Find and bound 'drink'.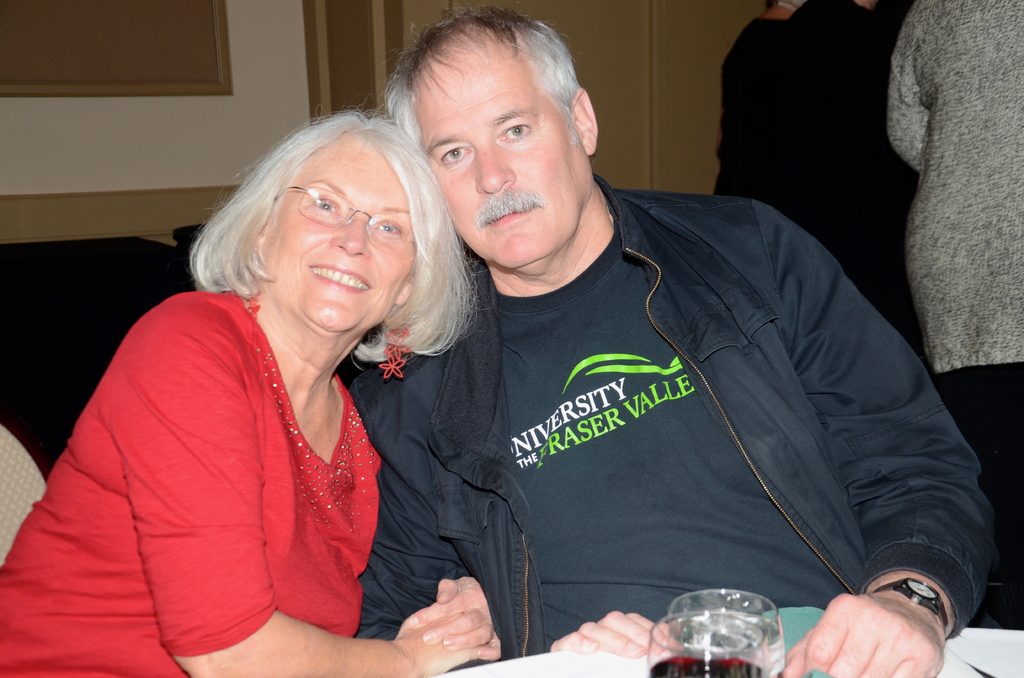
Bound: select_region(650, 659, 767, 677).
